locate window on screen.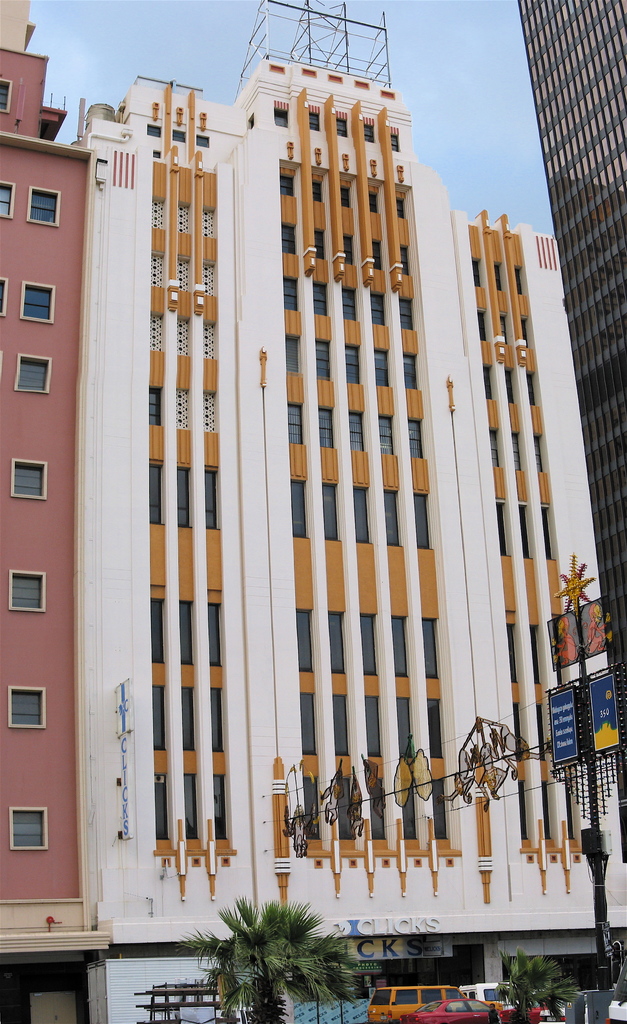
On screen at box(337, 120, 349, 139).
